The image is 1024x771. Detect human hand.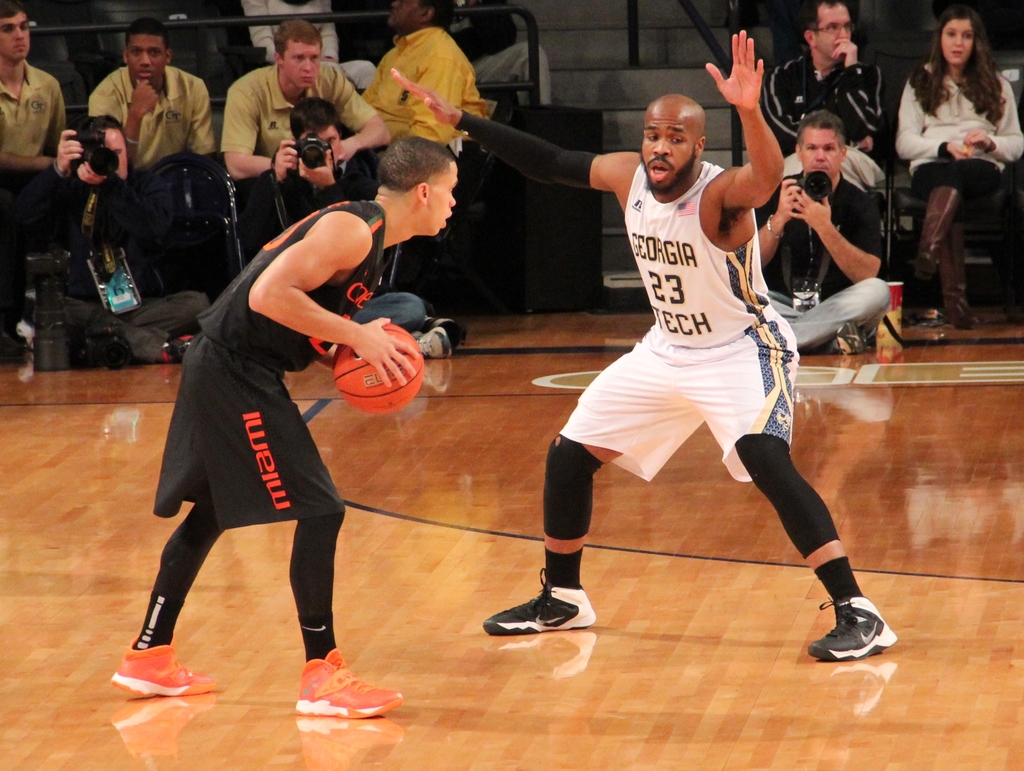
Detection: left=828, top=37, right=861, bottom=67.
